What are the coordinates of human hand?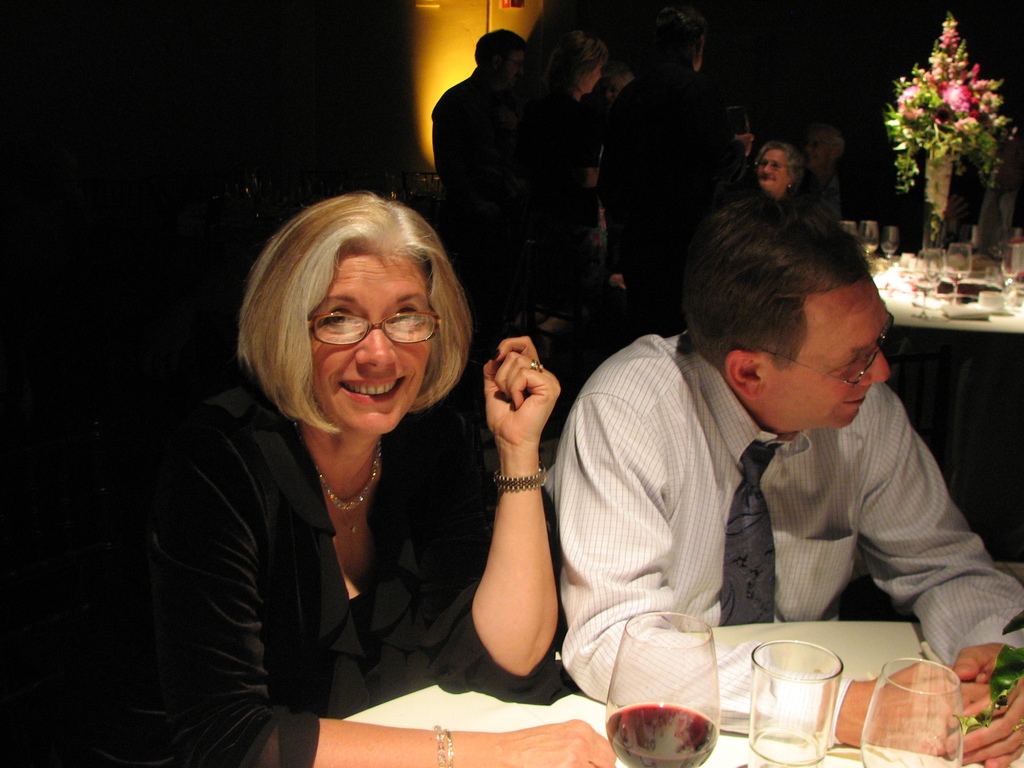
(950,641,1023,767).
